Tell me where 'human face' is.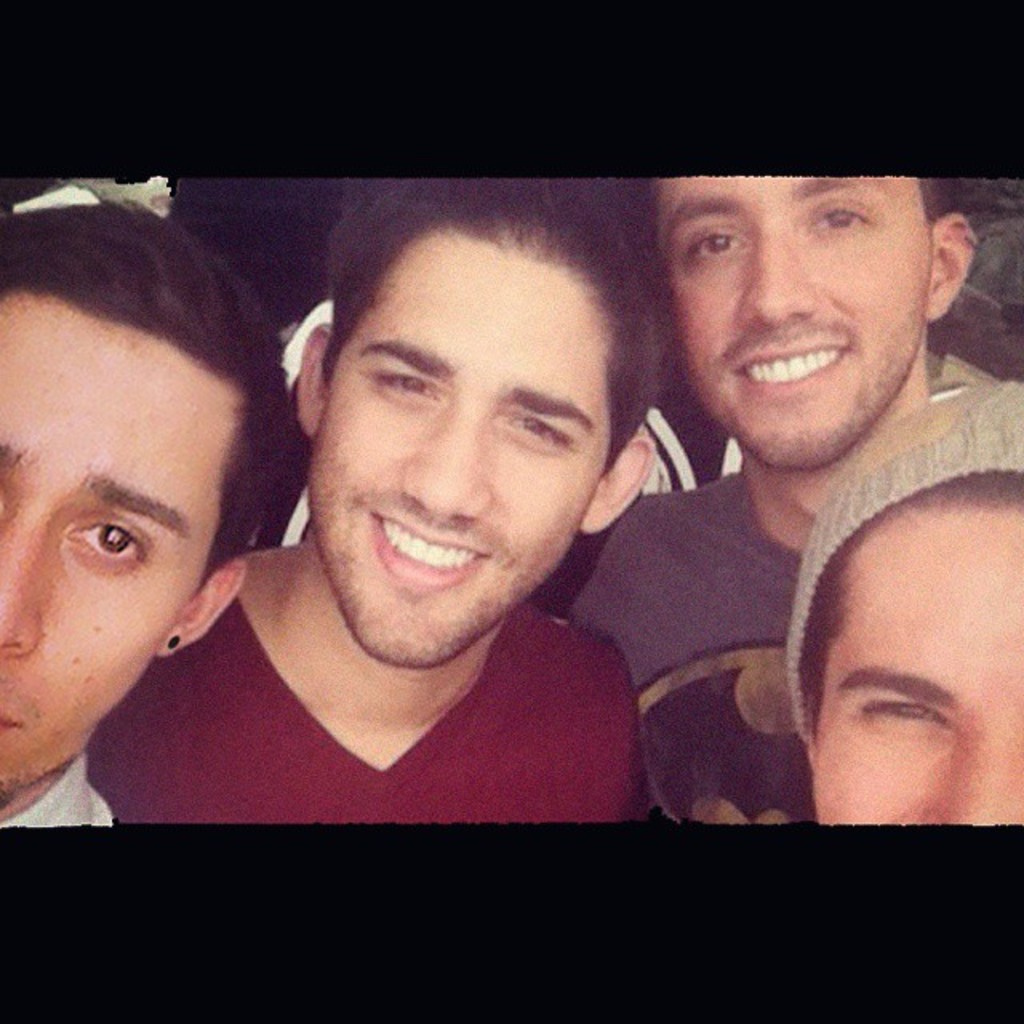
'human face' is at Rect(808, 501, 1022, 829).
